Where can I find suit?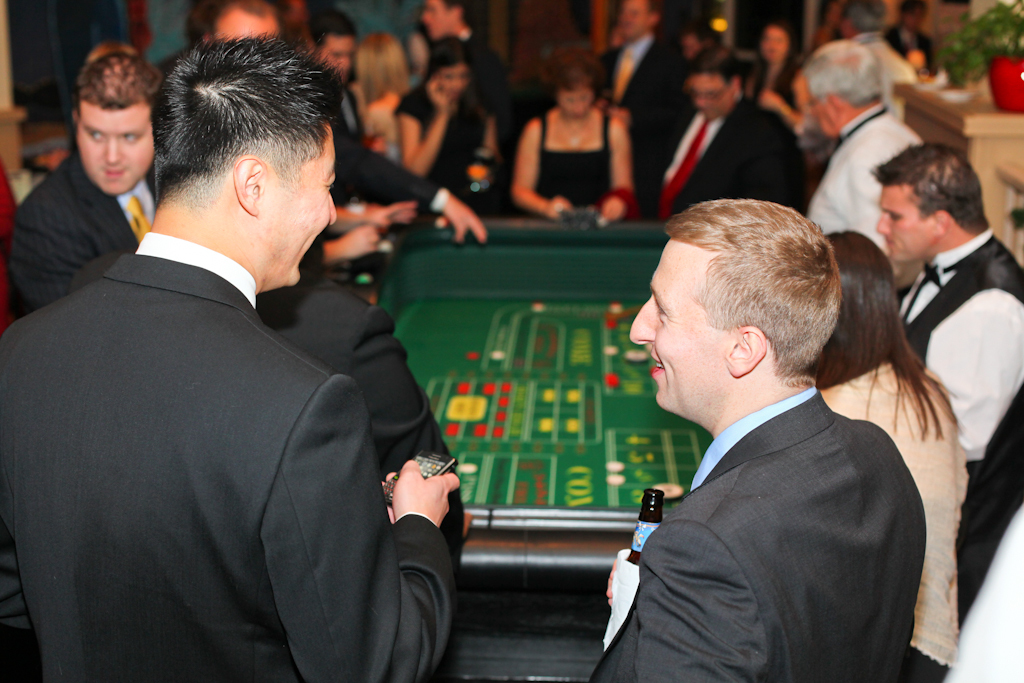
You can find it at bbox=[1, 126, 450, 672].
